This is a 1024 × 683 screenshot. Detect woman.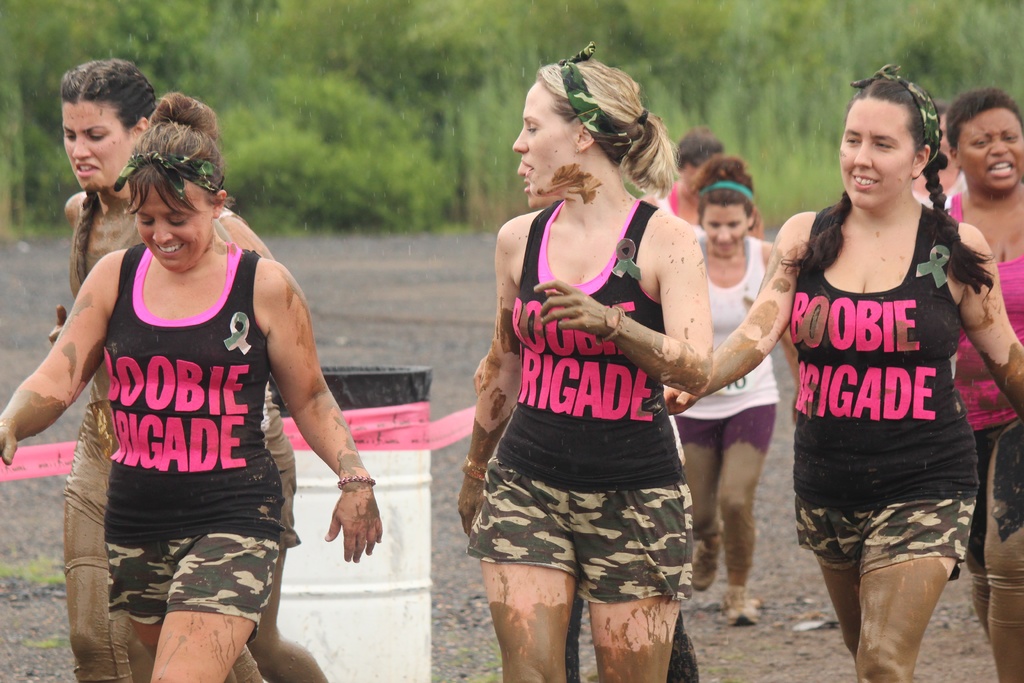
select_region(473, 160, 703, 682).
